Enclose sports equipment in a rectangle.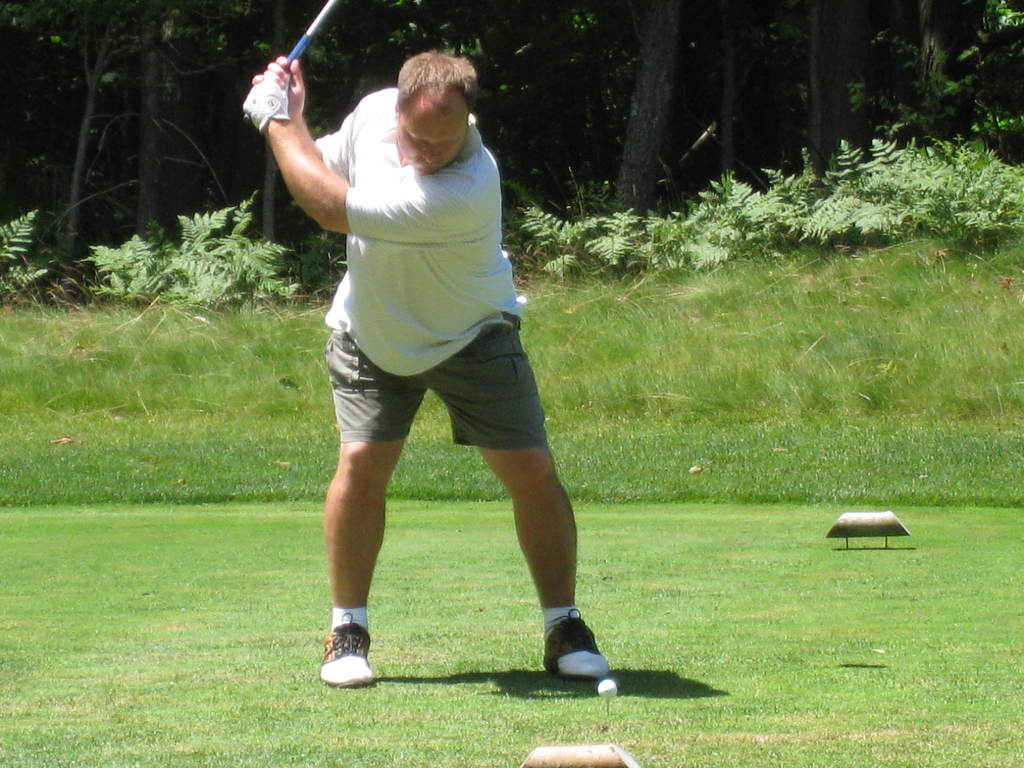
{"left": 243, "top": 0, "right": 341, "bottom": 125}.
